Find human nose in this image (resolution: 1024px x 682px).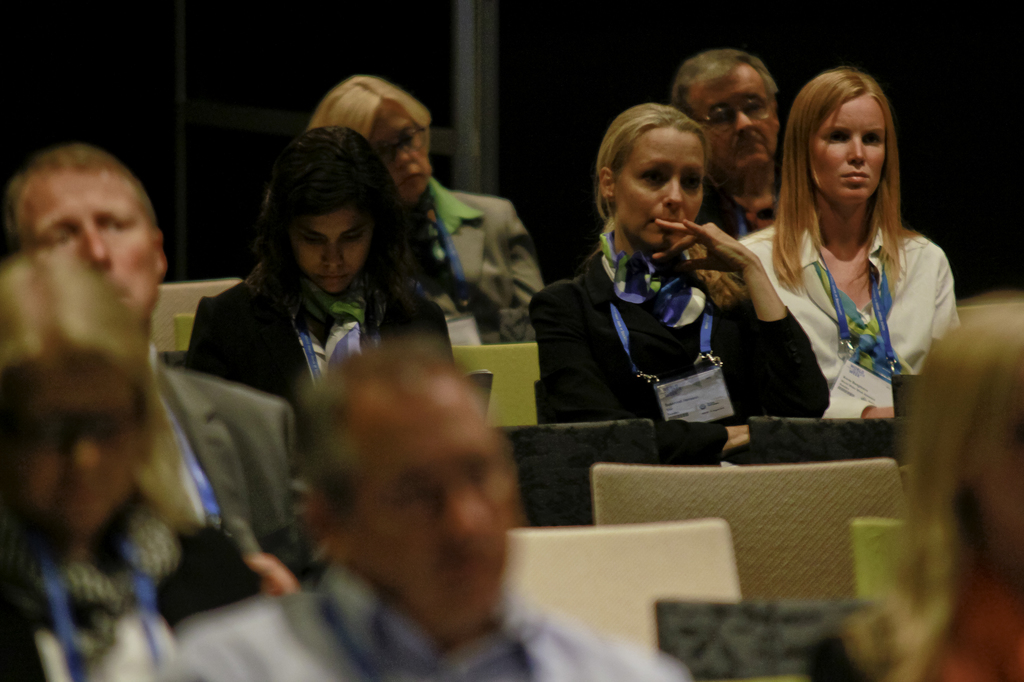
box=[391, 145, 413, 173].
